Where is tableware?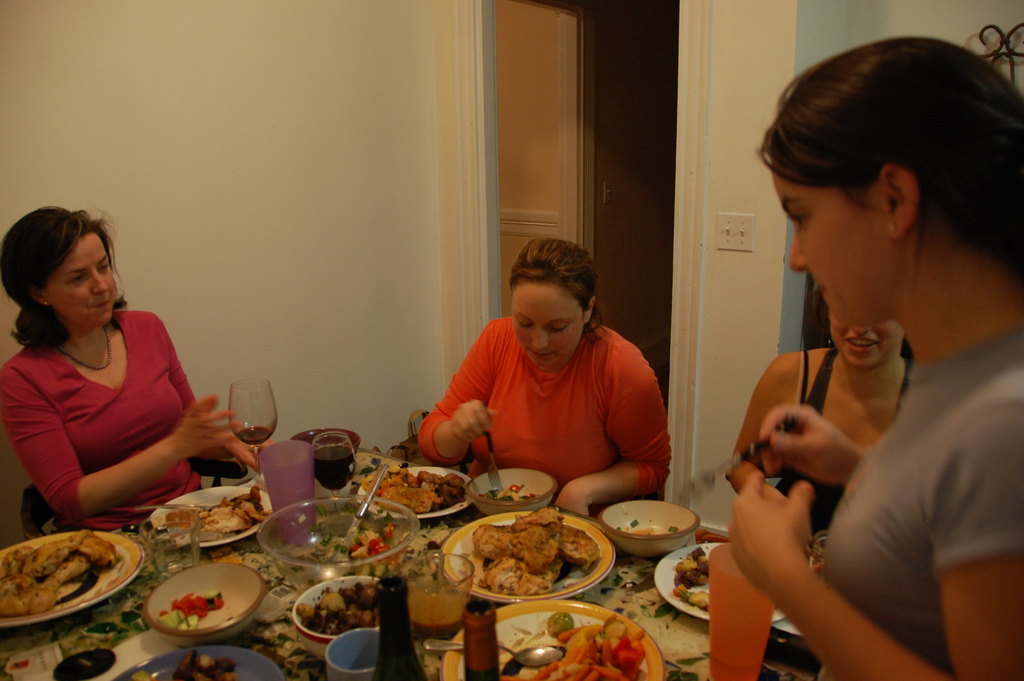
<box>467,467,555,517</box>.
